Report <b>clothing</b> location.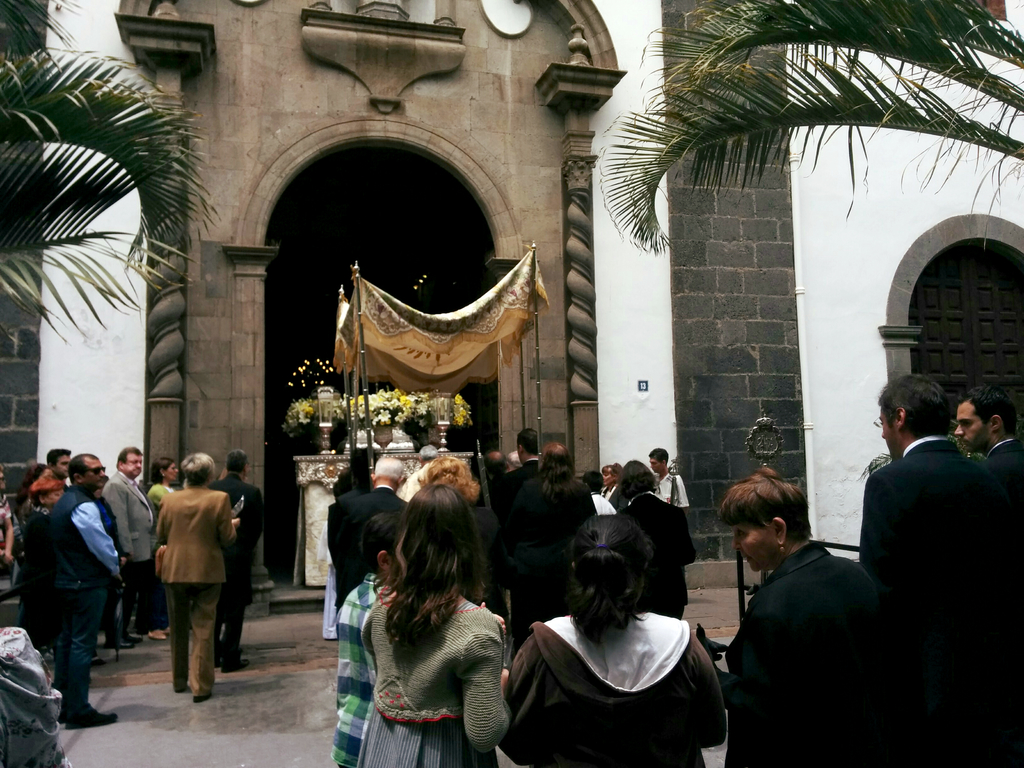
Report: (left=724, top=542, right=884, bottom=767).
